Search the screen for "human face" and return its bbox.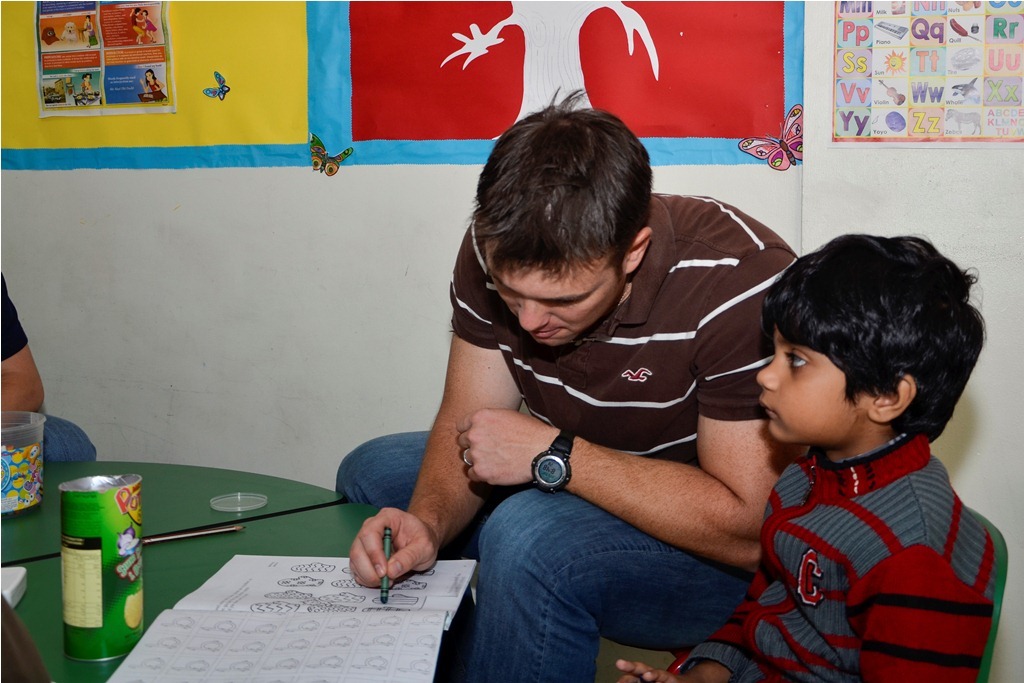
Found: x1=492, y1=269, x2=623, y2=349.
